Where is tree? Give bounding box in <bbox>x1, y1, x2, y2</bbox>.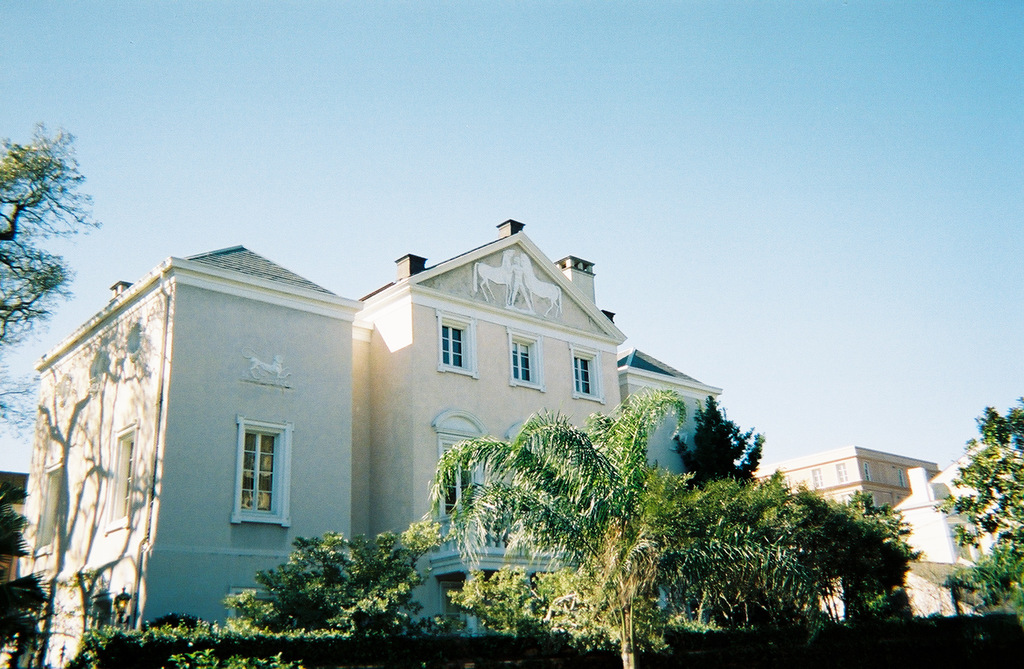
<bbox>928, 400, 1023, 622</bbox>.
